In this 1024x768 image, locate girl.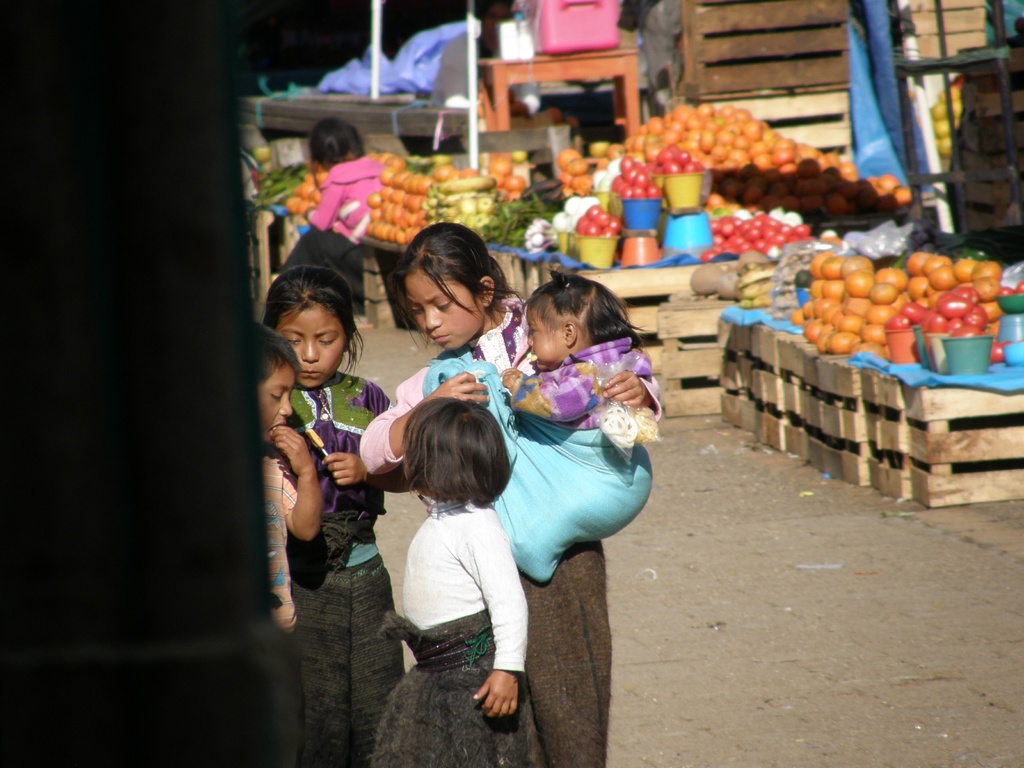
Bounding box: [left=282, top=116, right=382, bottom=300].
